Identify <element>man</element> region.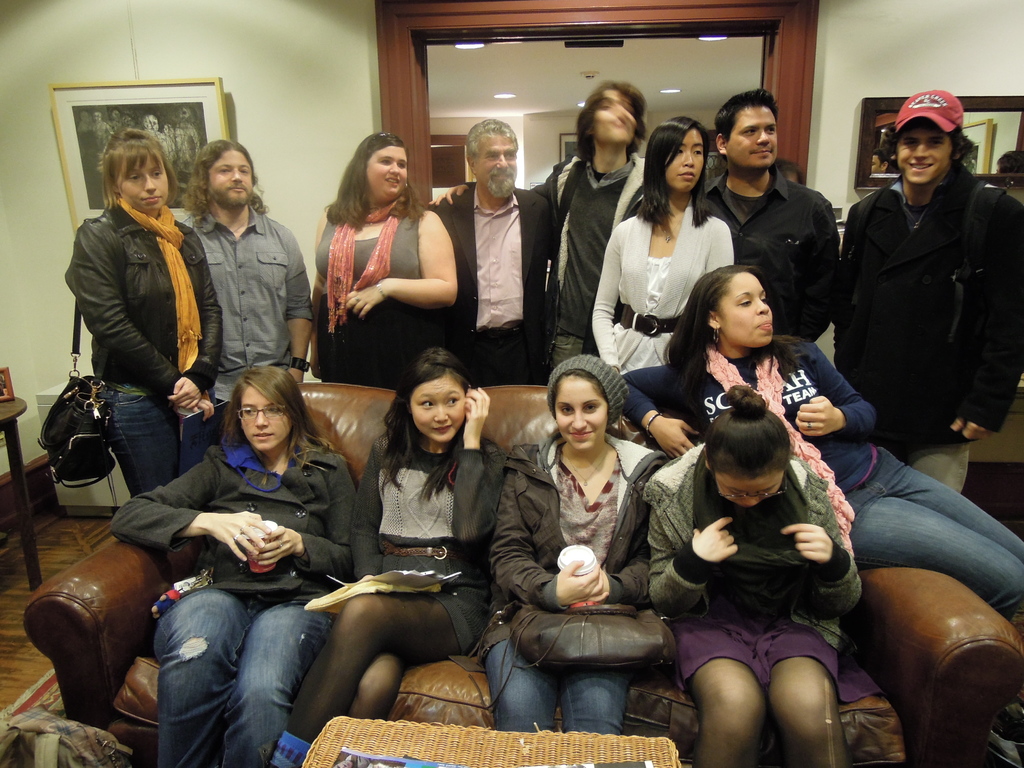
Region: (988,152,1020,184).
